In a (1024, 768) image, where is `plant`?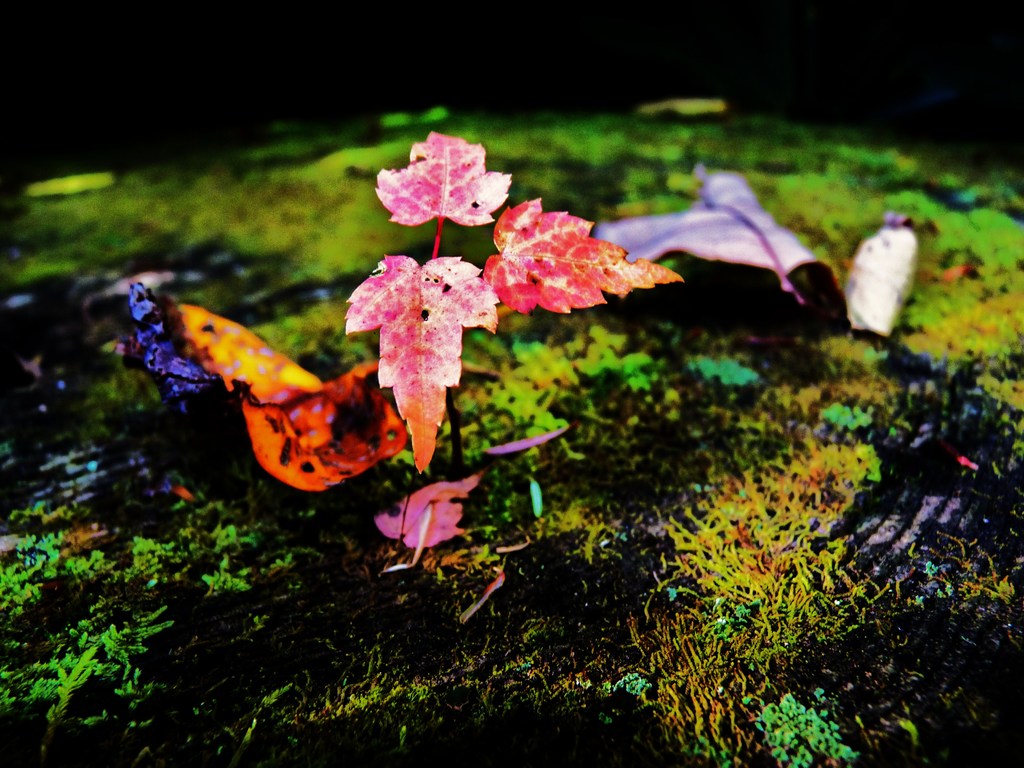
l=20, t=86, r=916, b=655.
